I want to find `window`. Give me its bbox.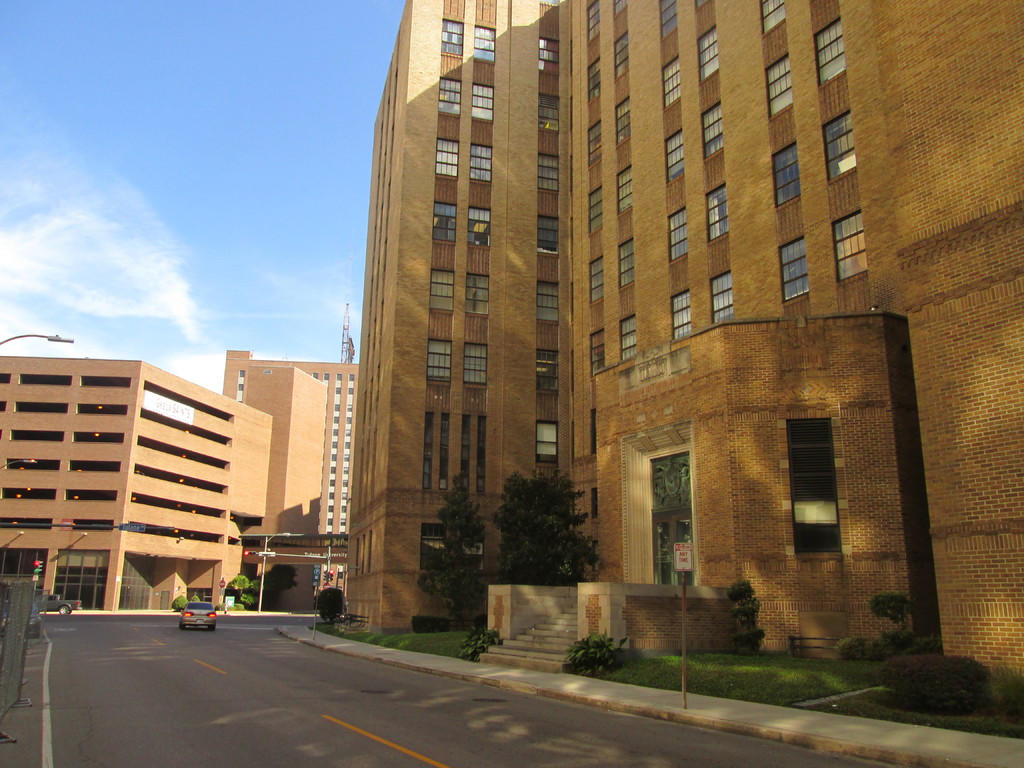
box(1, 399, 6, 414).
